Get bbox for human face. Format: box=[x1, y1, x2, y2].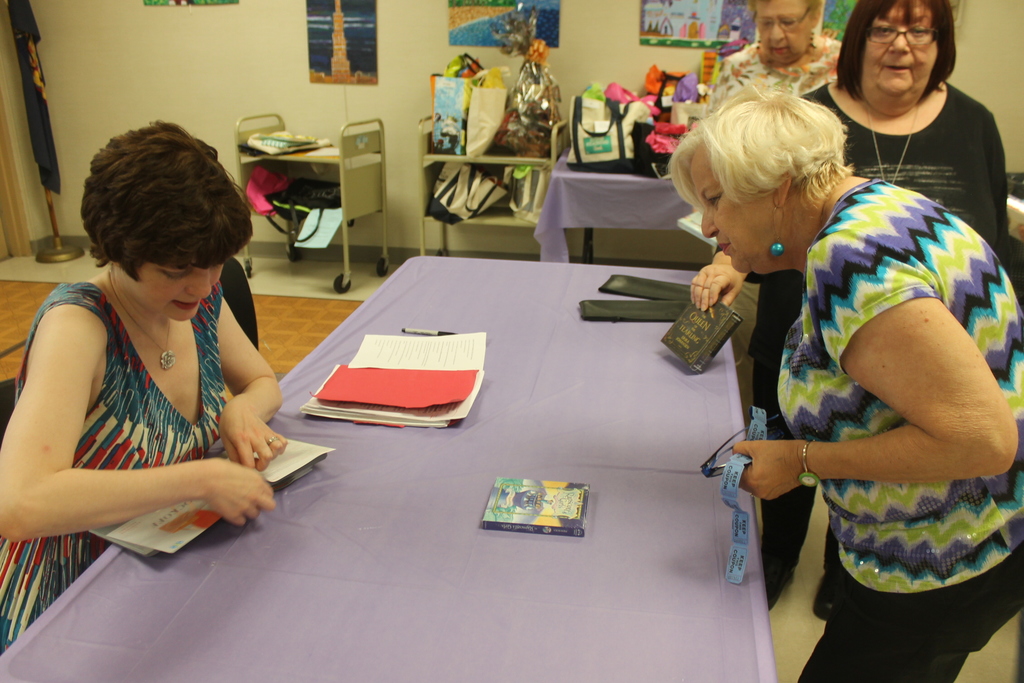
box=[122, 267, 225, 320].
